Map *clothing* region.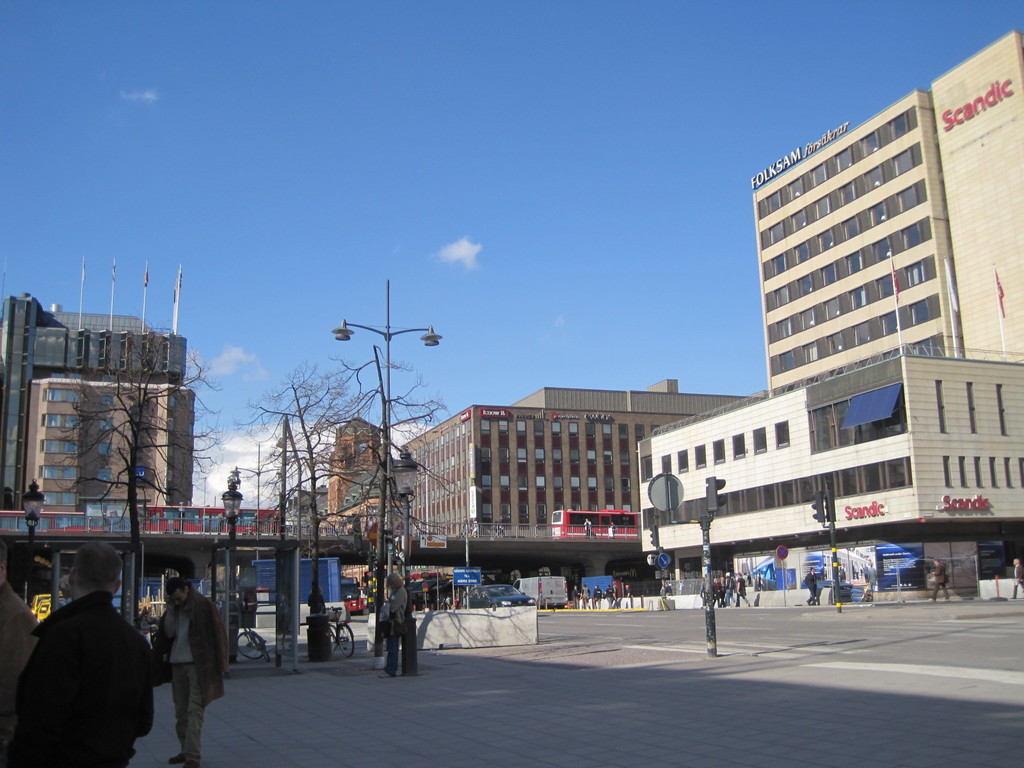
Mapped to <region>157, 583, 230, 765</region>.
